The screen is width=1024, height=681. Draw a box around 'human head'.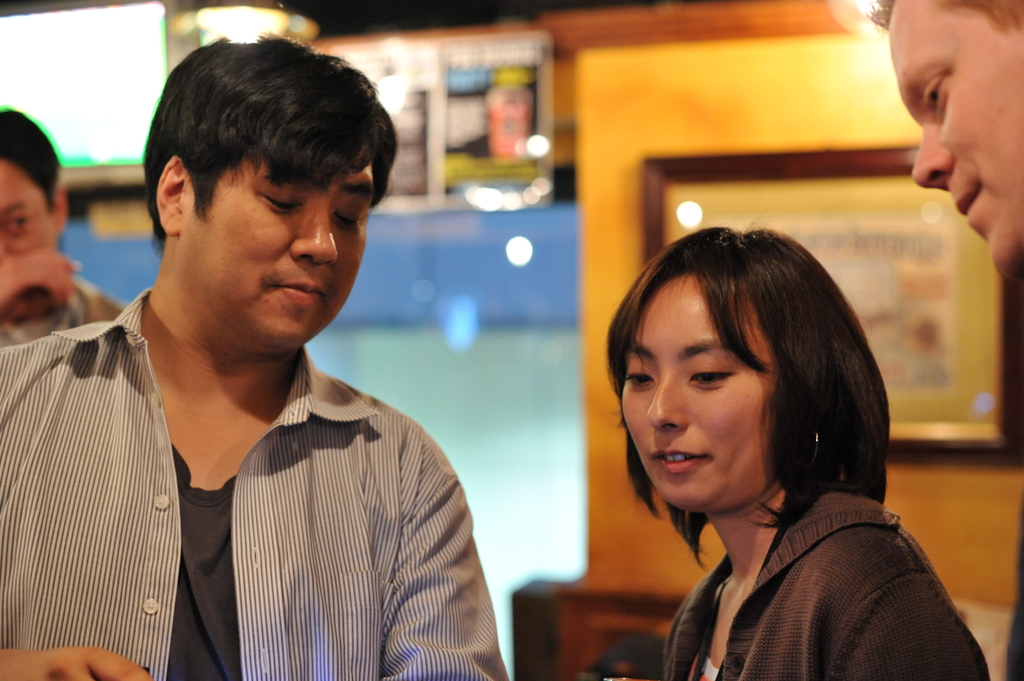
x1=859, y1=0, x2=1023, y2=284.
